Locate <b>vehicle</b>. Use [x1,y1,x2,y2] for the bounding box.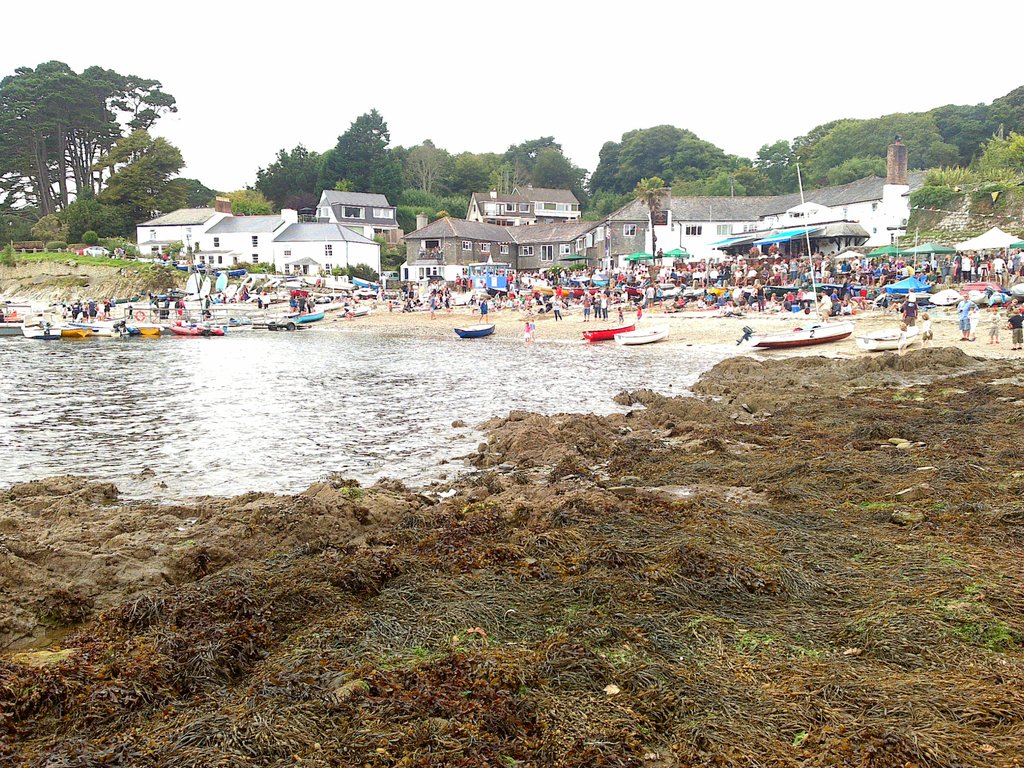
[248,303,321,331].
